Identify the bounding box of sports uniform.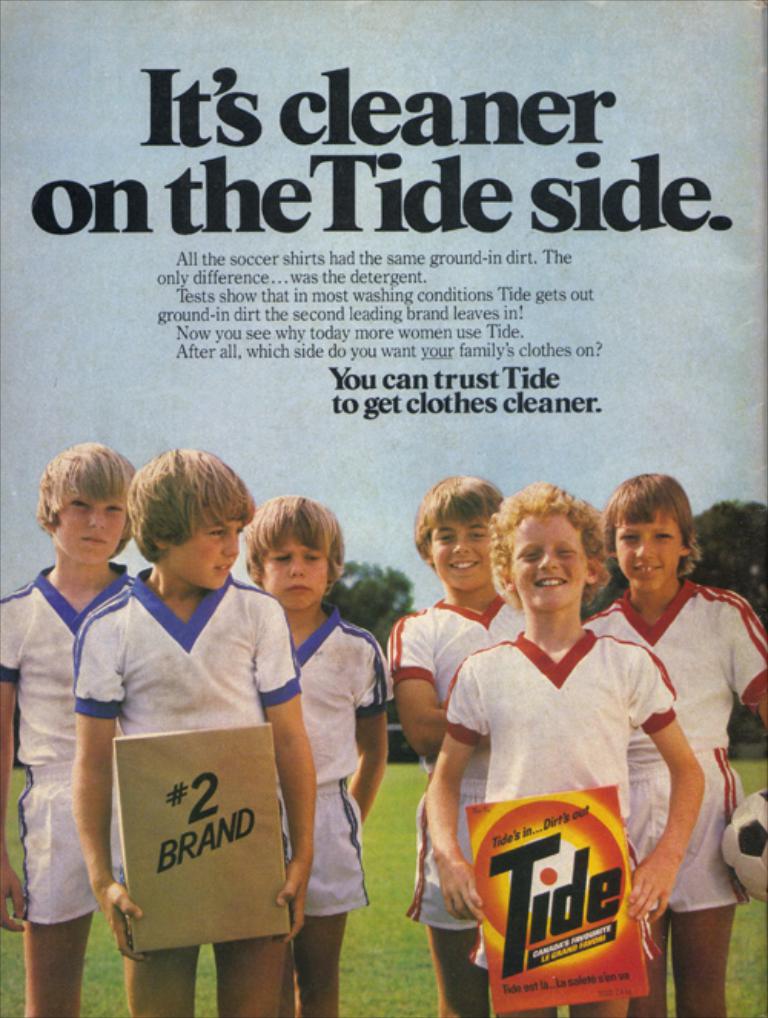
11 565 137 937.
